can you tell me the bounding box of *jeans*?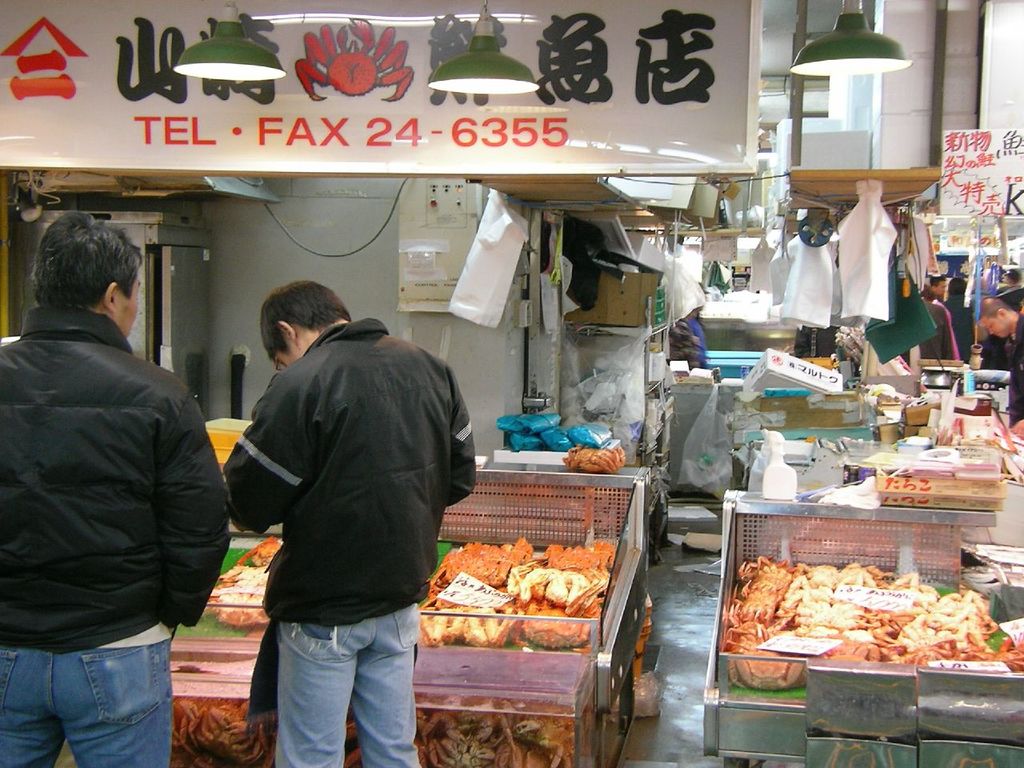
x1=3 y1=638 x2=171 y2=767.
